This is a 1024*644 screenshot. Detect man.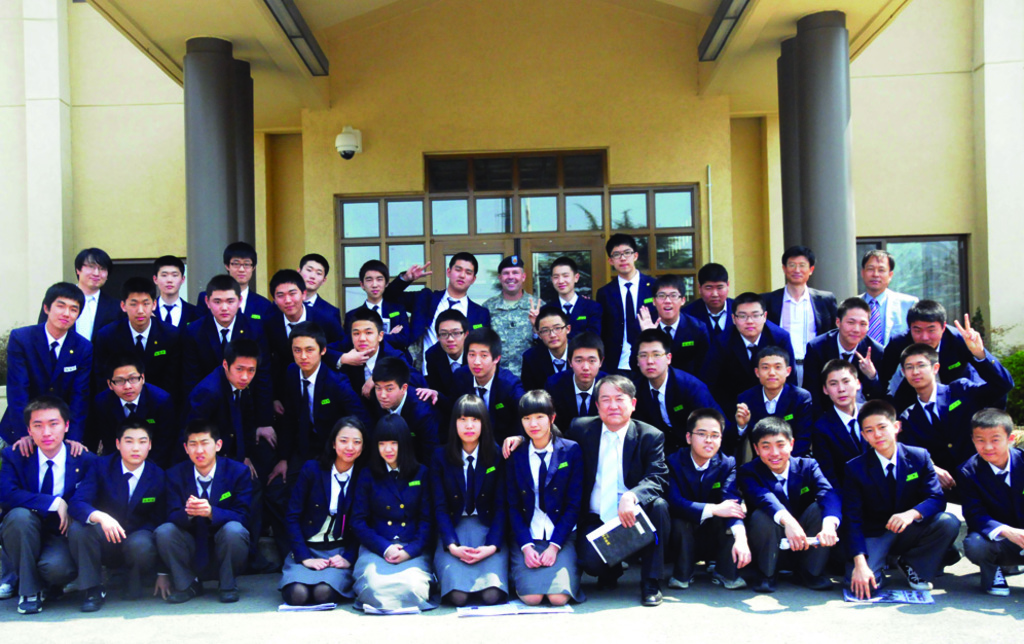
836 401 952 607.
